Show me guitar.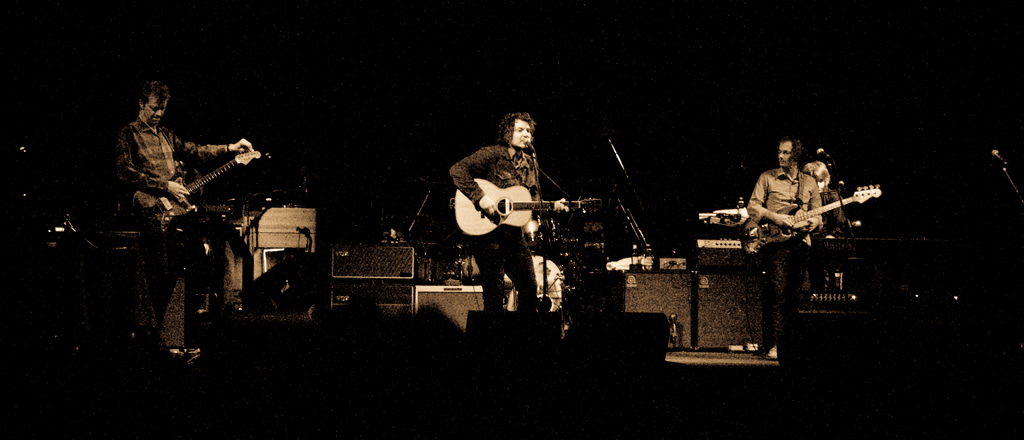
guitar is here: {"left": 136, "top": 148, "right": 269, "bottom": 233}.
